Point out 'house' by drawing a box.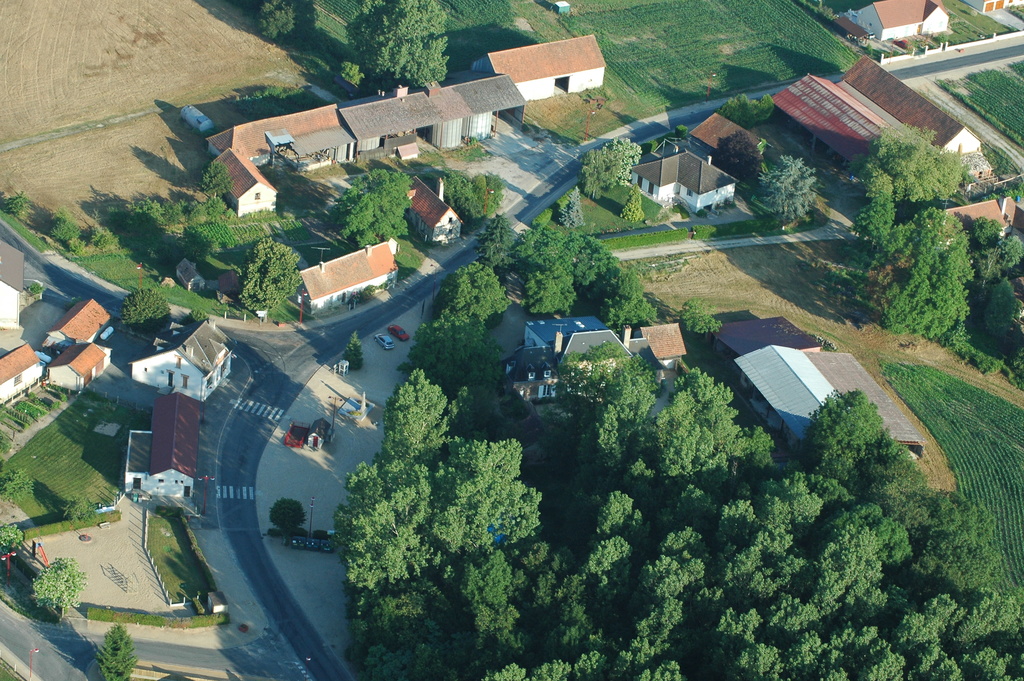
{"left": 735, "top": 346, "right": 934, "bottom": 459}.
